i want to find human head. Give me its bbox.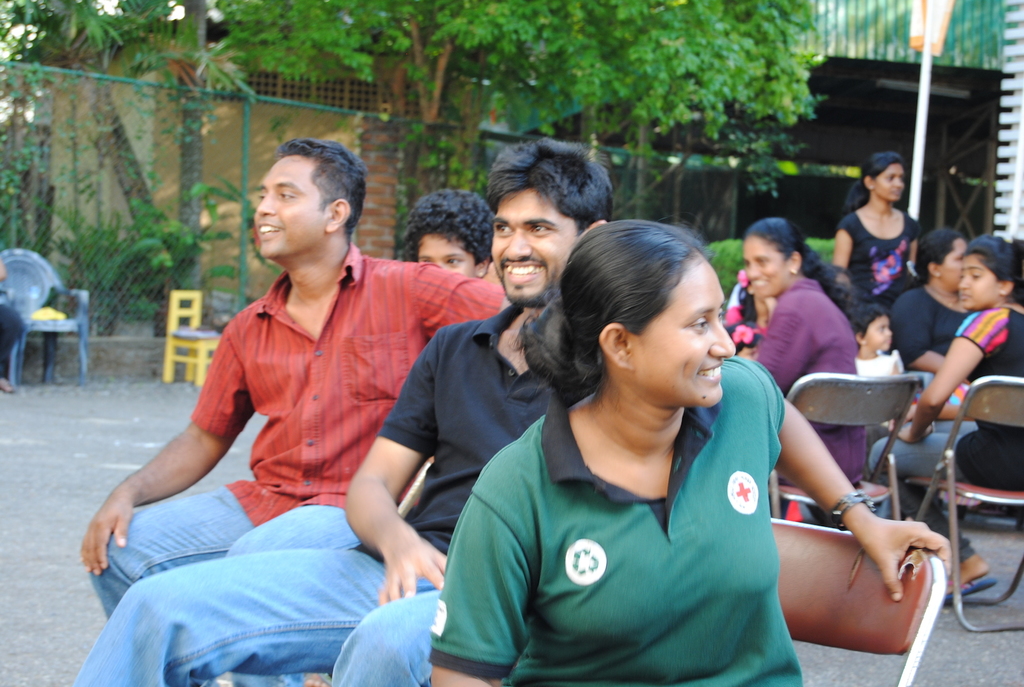
box=[484, 137, 614, 307].
